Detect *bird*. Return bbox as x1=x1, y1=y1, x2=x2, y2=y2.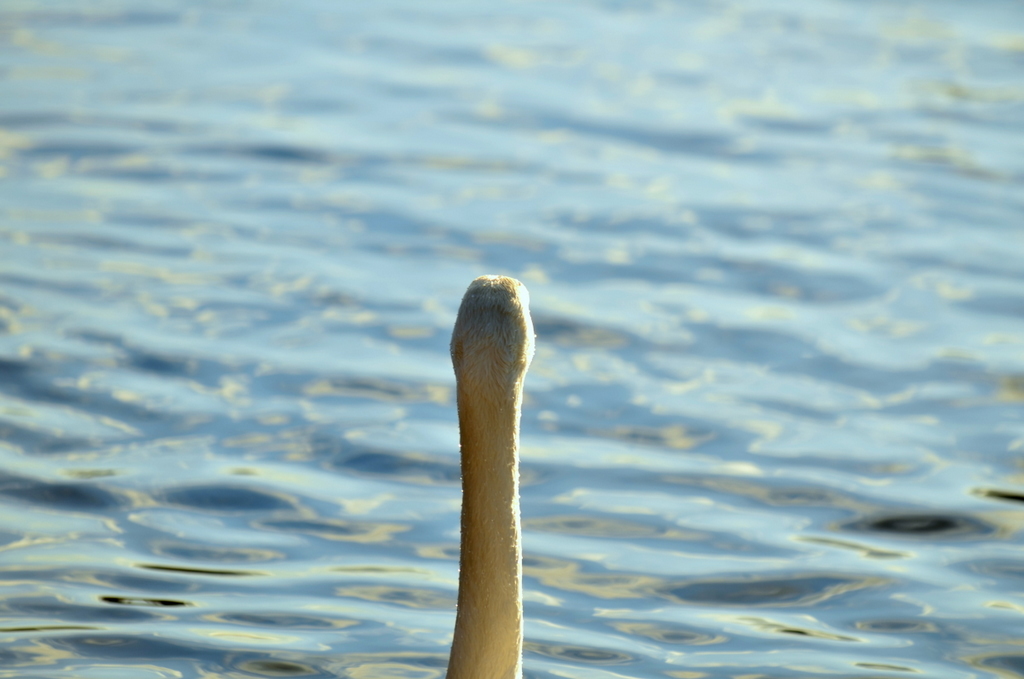
x1=419, y1=284, x2=556, y2=660.
